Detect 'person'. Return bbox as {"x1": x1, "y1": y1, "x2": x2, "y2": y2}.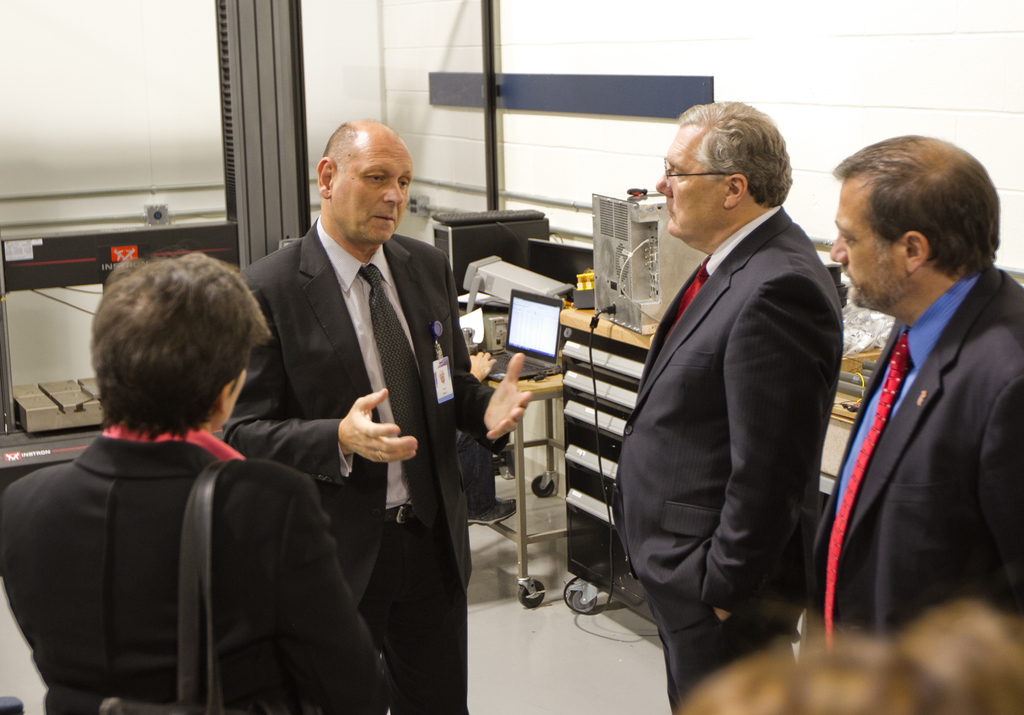
{"x1": 221, "y1": 116, "x2": 536, "y2": 714}.
